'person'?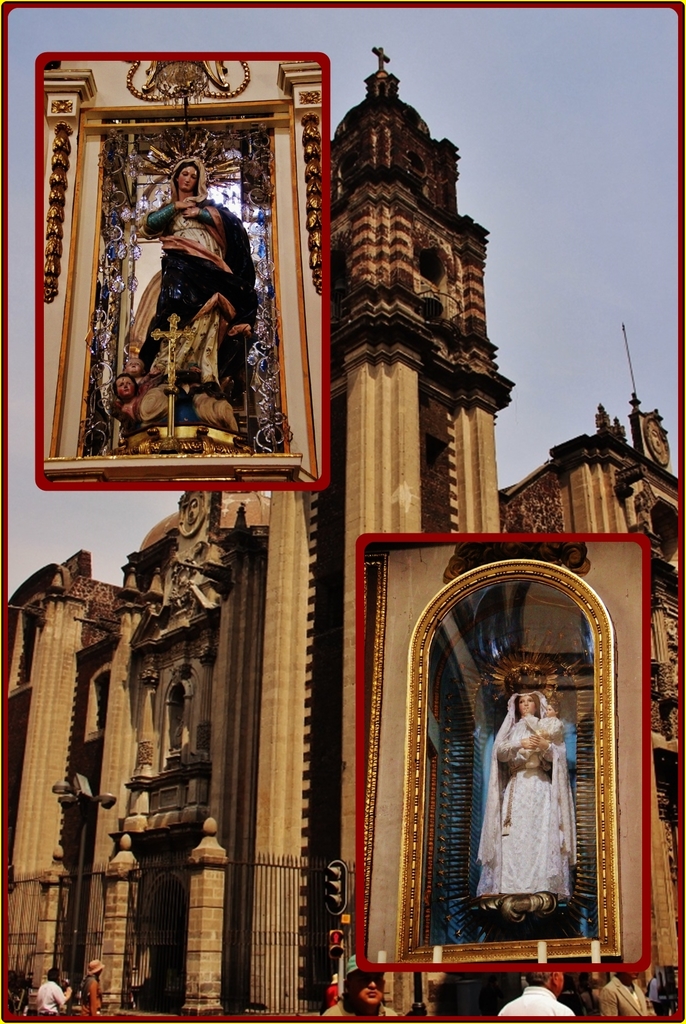
<region>116, 372, 250, 433</region>
